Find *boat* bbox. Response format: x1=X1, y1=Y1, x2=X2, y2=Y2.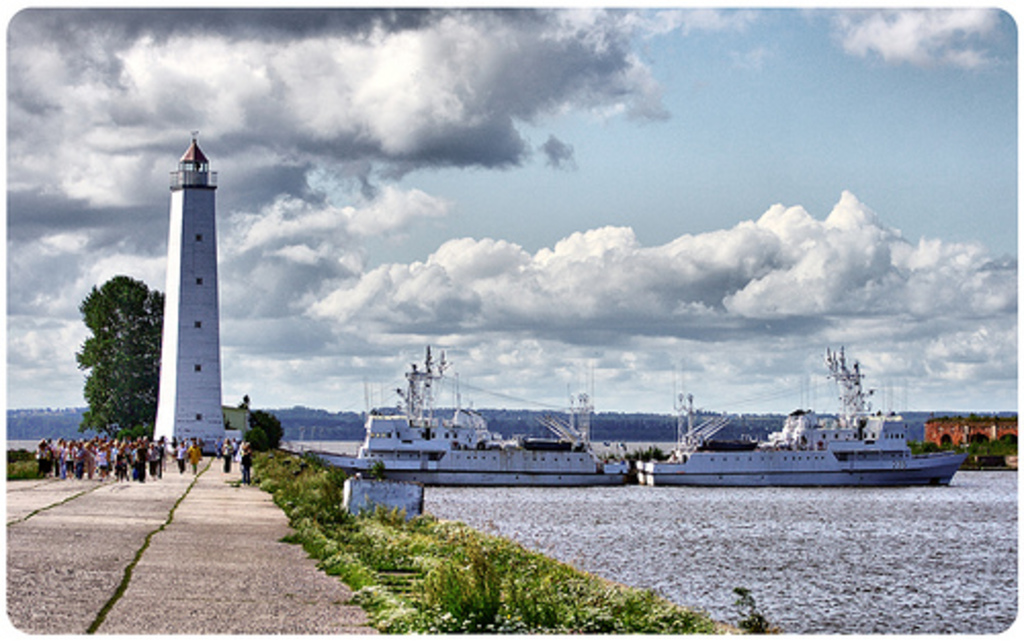
x1=629, y1=344, x2=969, y2=485.
